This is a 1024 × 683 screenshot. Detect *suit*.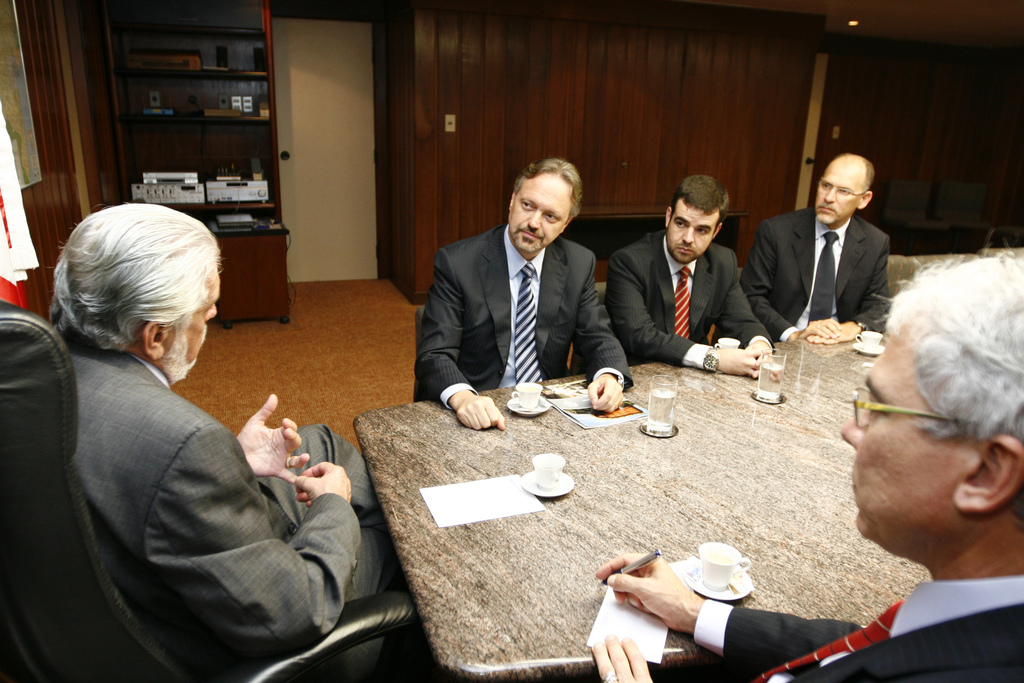
Rect(62, 340, 402, 682).
